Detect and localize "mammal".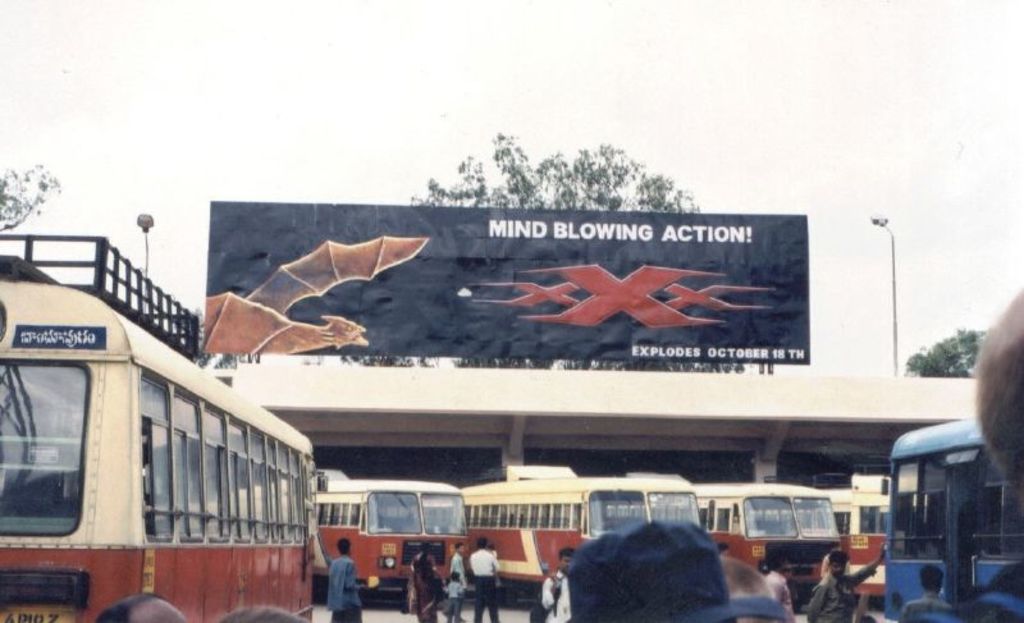
Localized at pyautogui.locateOnScreen(541, 548, 580, 622).
